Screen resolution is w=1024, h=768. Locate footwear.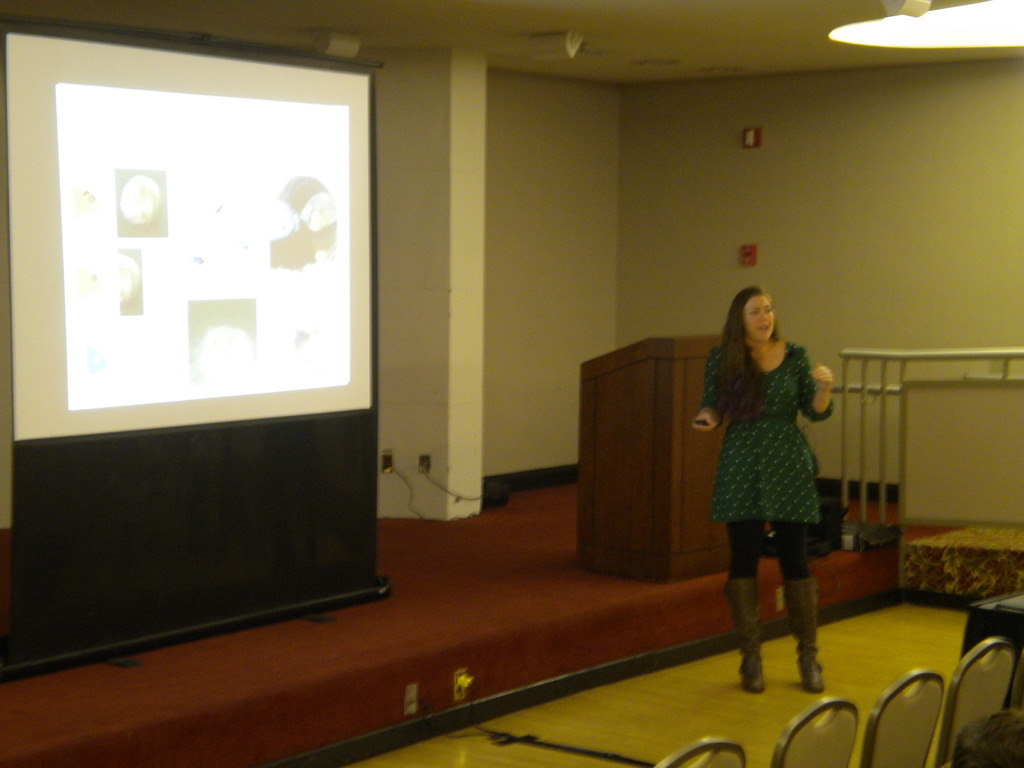
722,578,764,696.
